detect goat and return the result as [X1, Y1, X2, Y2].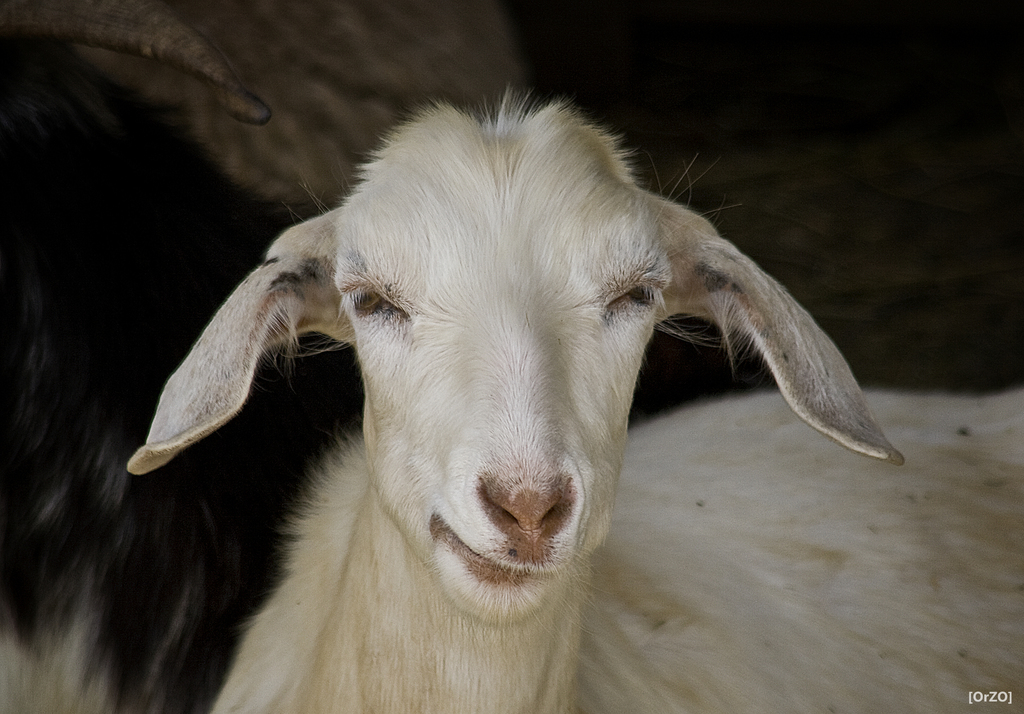
[123, 80, 1023, 713].
